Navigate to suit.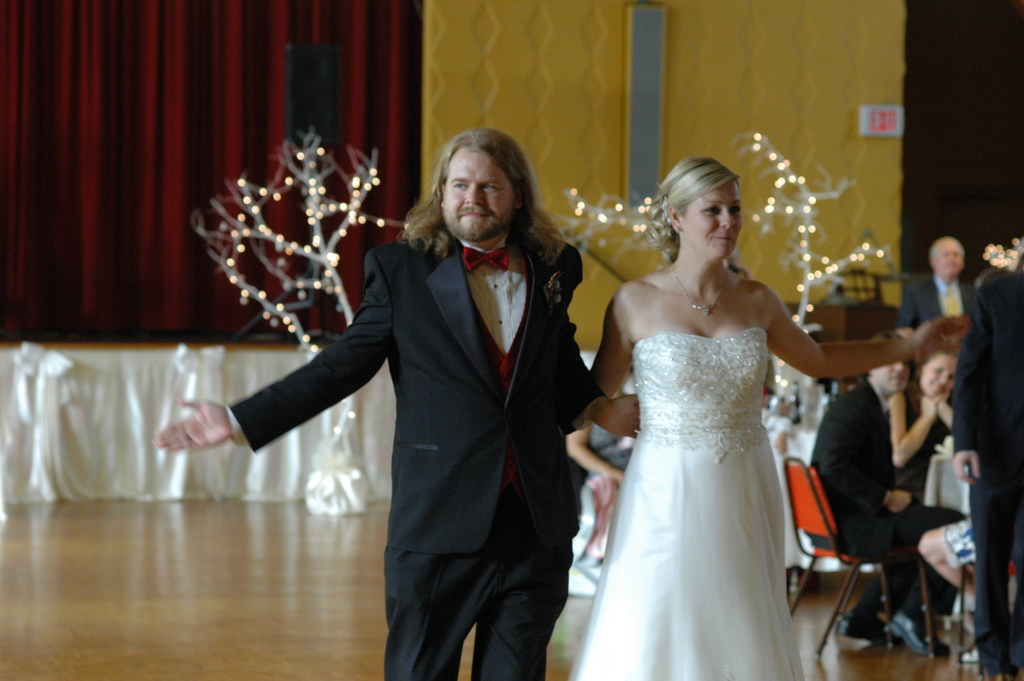
Navigation target: (224, 149, 604, 659).
